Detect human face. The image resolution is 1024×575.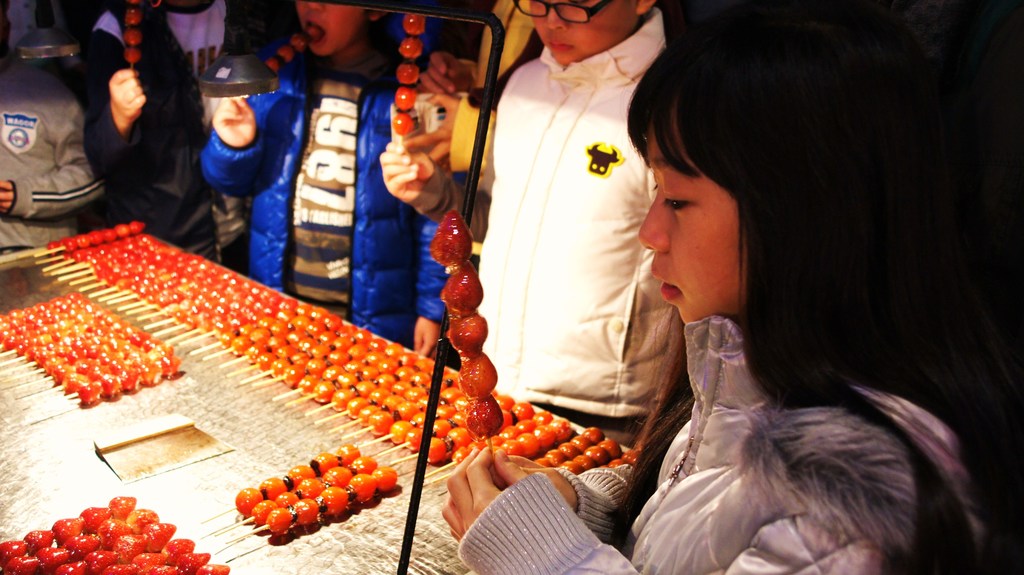
pyautogui.locateOnScreen(532, 0, 642, 65).
